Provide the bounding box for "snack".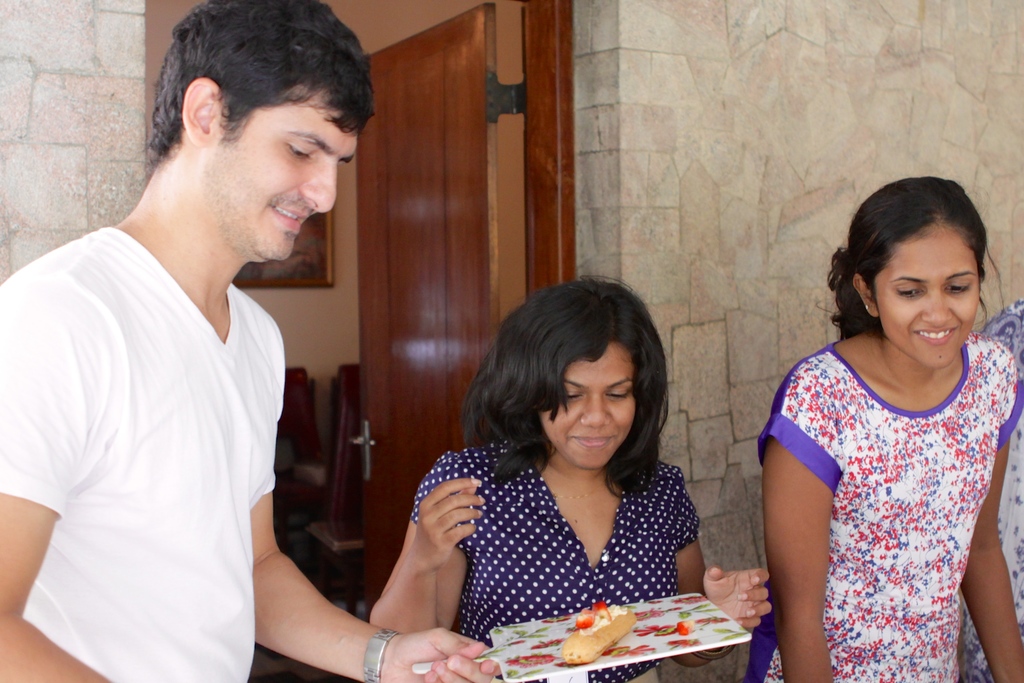
box=[561, 600, 635, 664].
